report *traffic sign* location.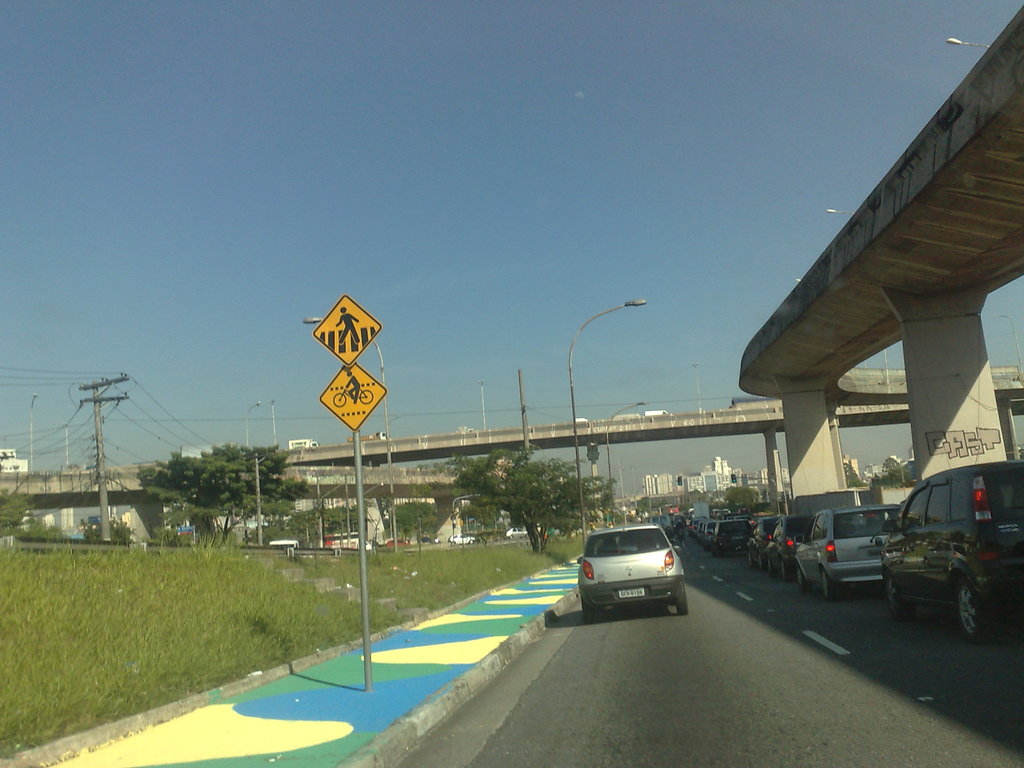
Report: 311:297:385:365.
